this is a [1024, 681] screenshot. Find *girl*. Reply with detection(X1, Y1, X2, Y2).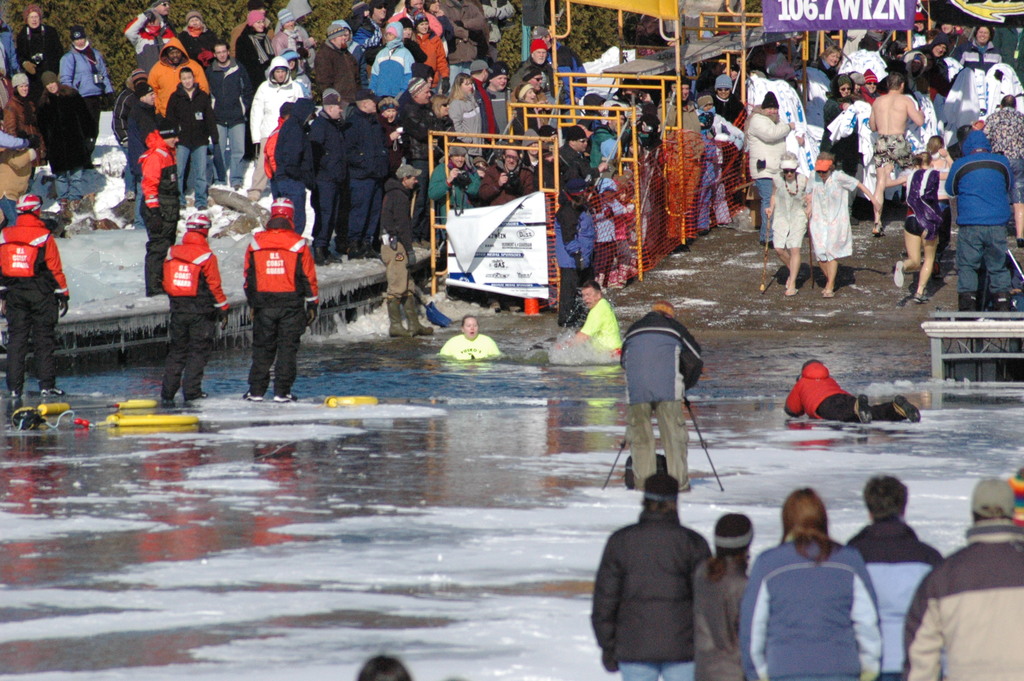
detection(879, 144, 945, 298).
